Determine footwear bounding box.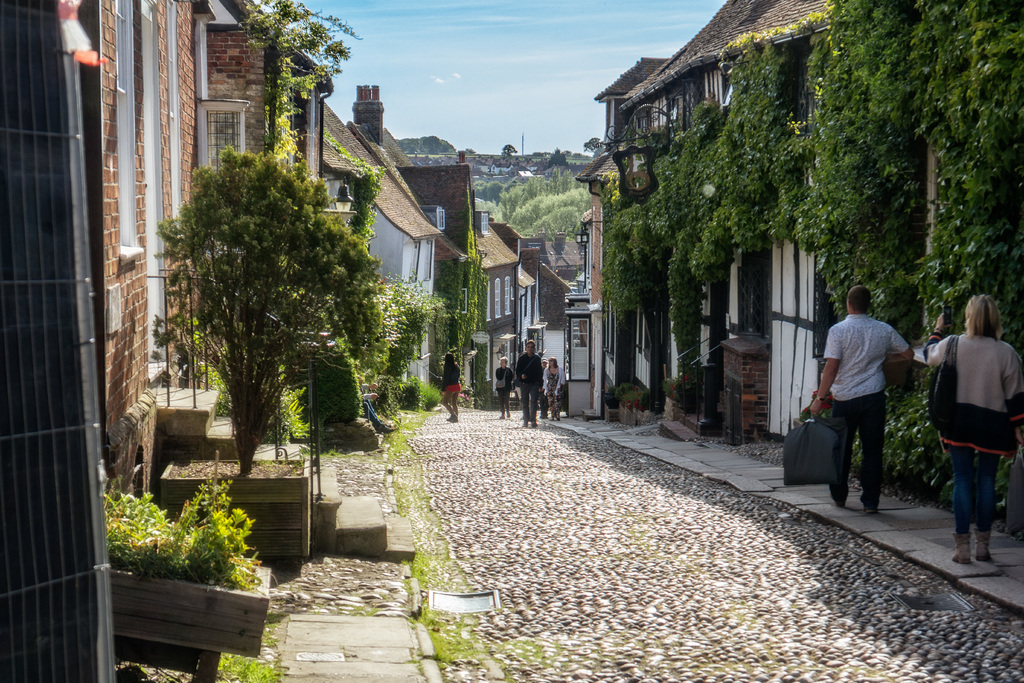
Determined: Rect(951, 531, 973, 562).
